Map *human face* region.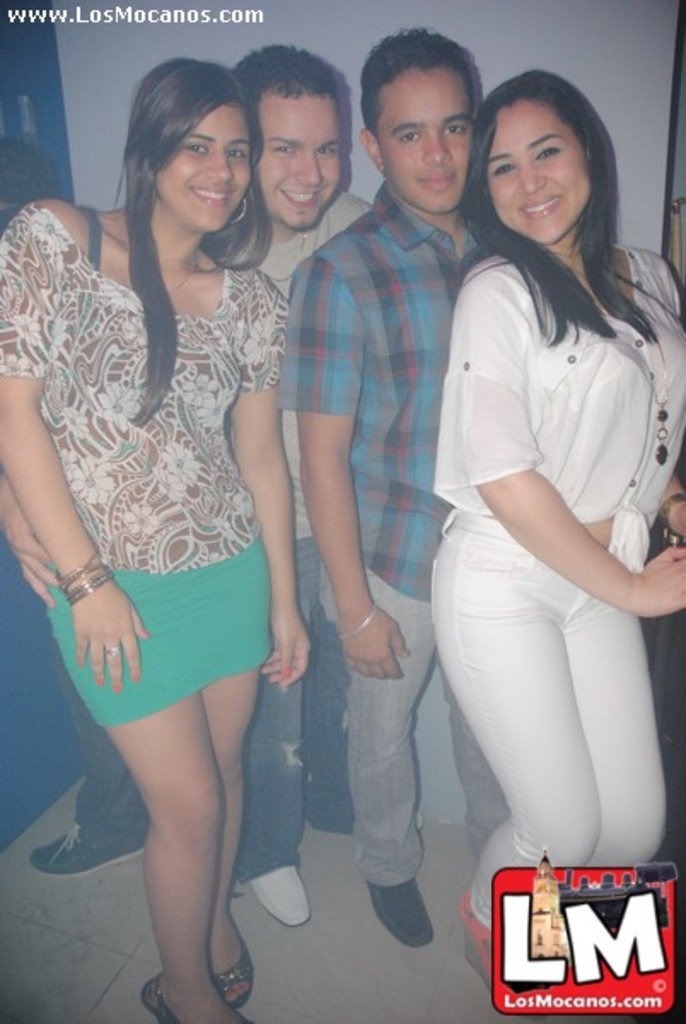
Mapped to 370 72 469 210.
